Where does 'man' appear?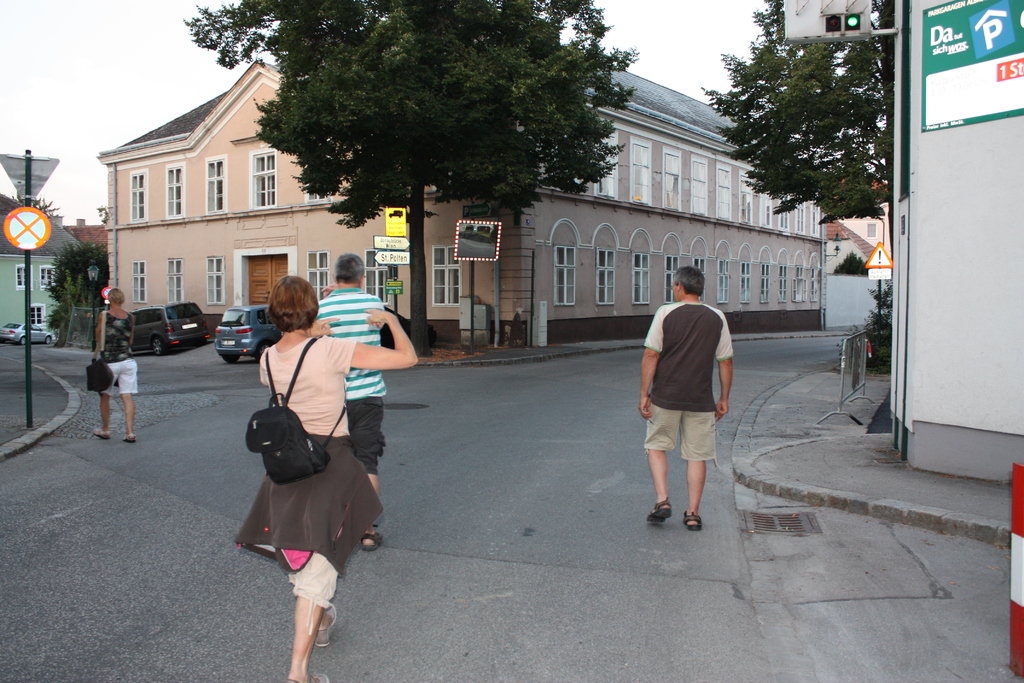
Appears at (635,264,738,539).
